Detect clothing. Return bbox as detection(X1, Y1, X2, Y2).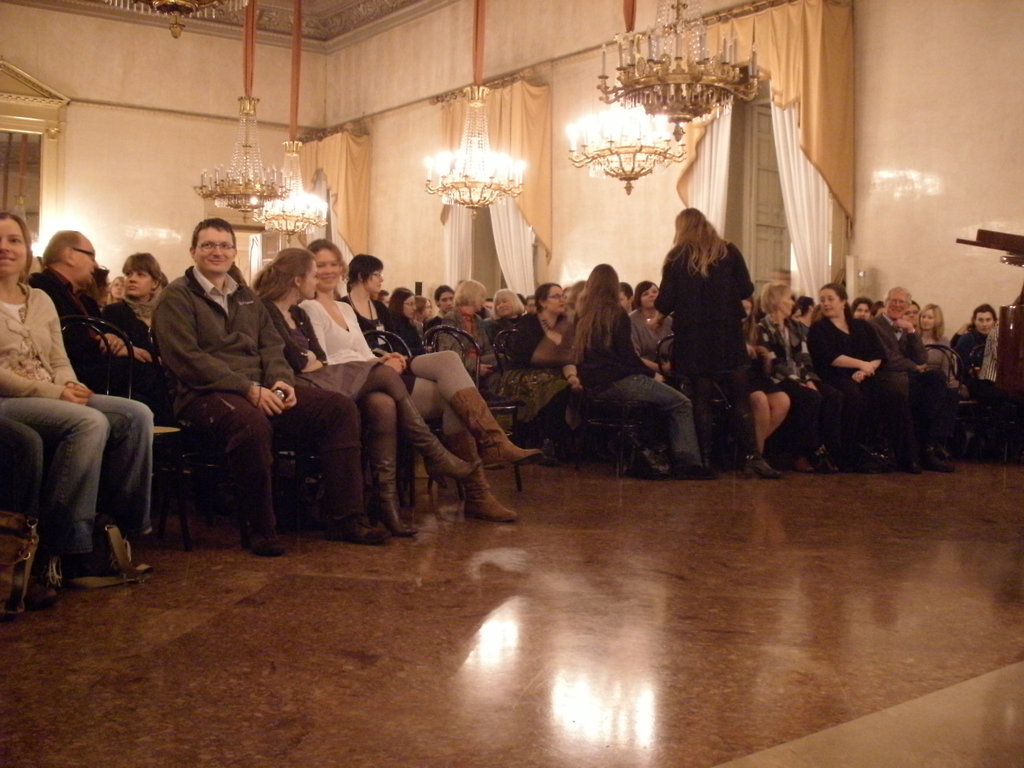
detection(650, 193, 771, 444).
